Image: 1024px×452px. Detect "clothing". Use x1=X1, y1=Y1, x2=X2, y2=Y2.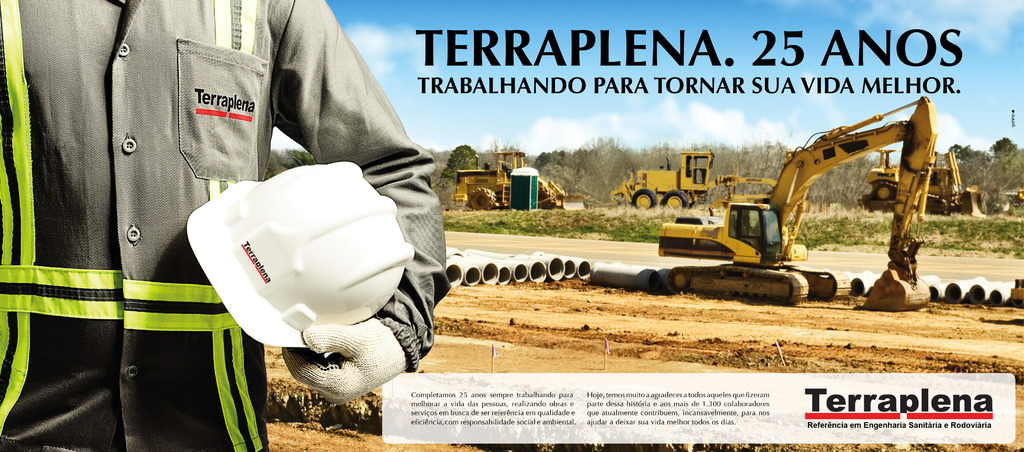
x1=58, y1=41, x2=408, y2=381.
